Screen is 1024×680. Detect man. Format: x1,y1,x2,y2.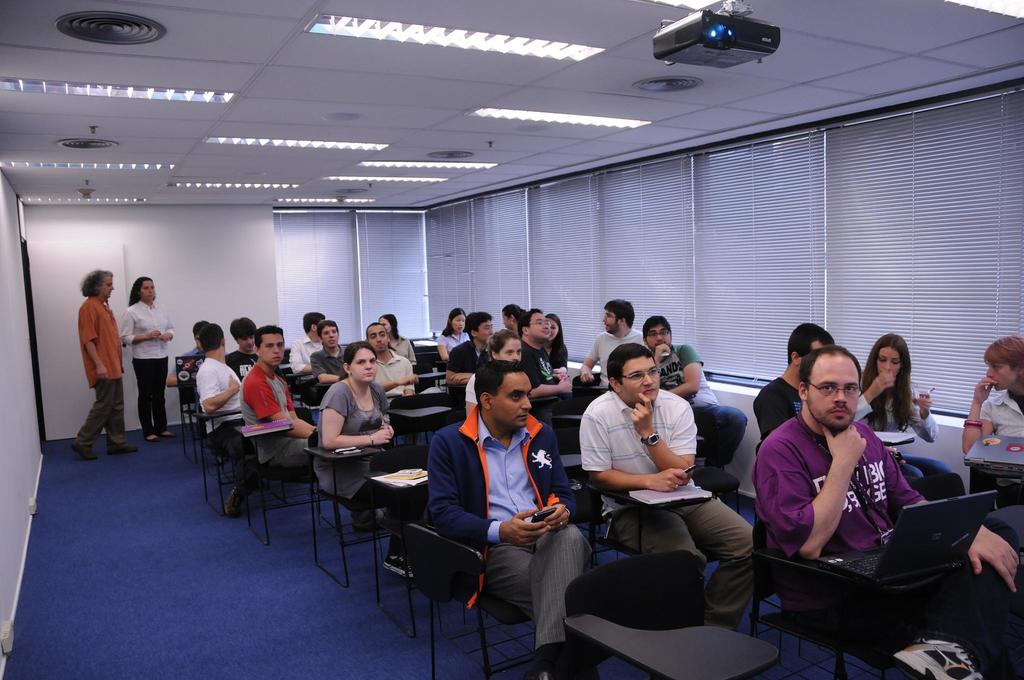
563,290,641,423.
